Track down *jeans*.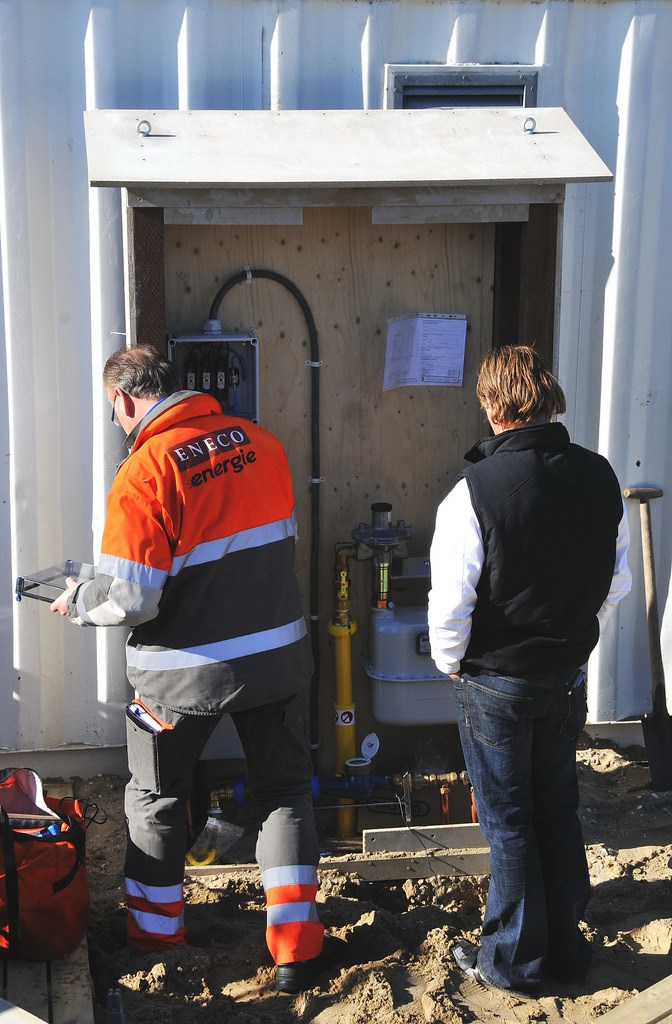
Tracked to x1=113 y1=684 x2=328 y2=872.
